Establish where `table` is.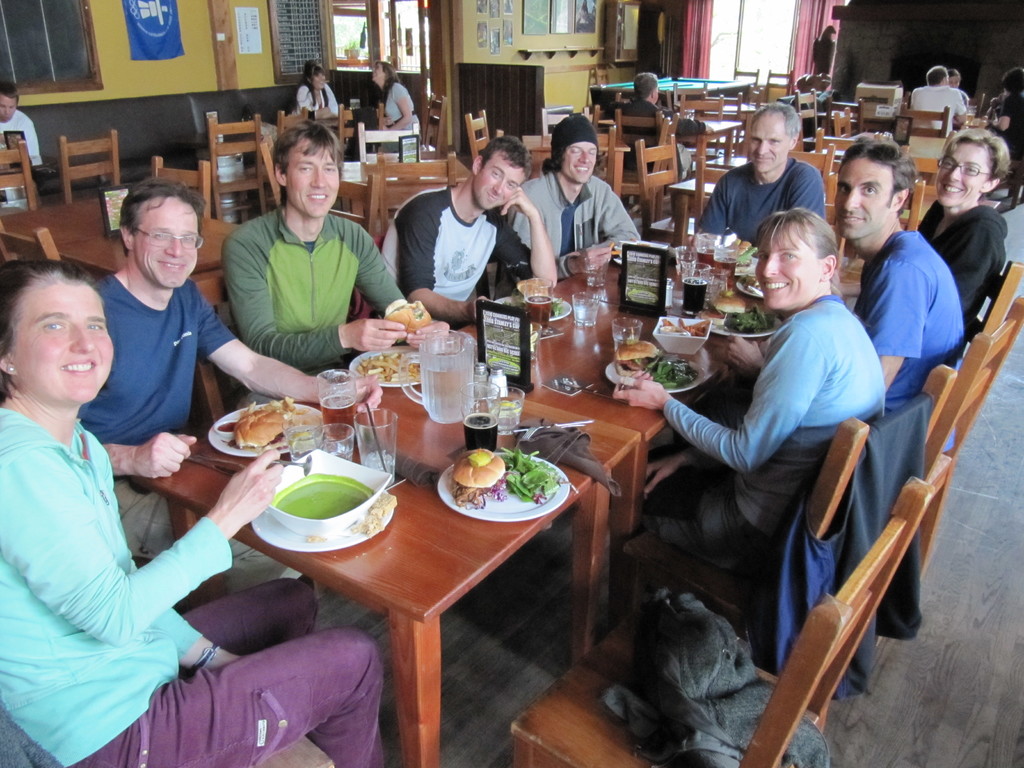
Established at bbox=(338, 163, 447, 202).
